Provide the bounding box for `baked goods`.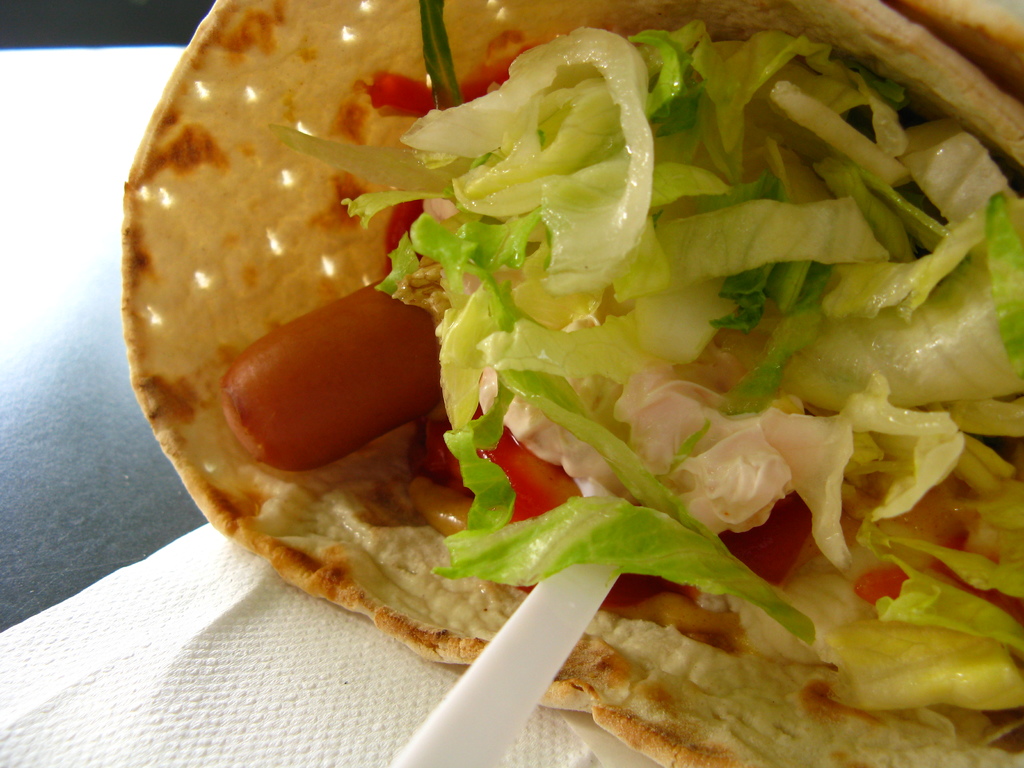
rect(122, 0, 1023, 767).
